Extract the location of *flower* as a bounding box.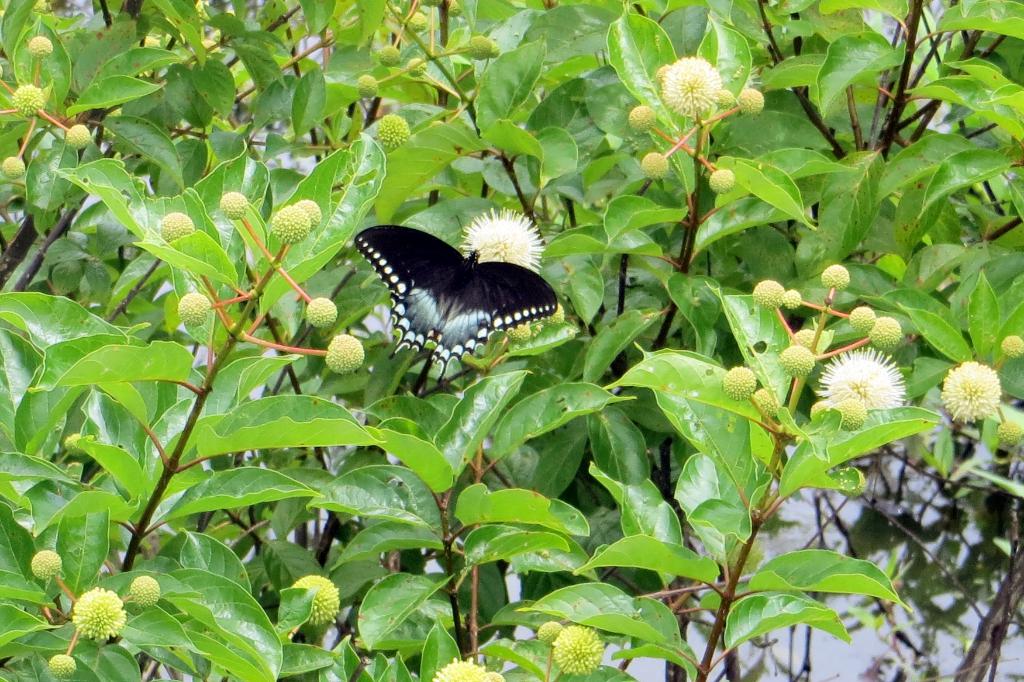
Rect(294, 200, 321, 229).
